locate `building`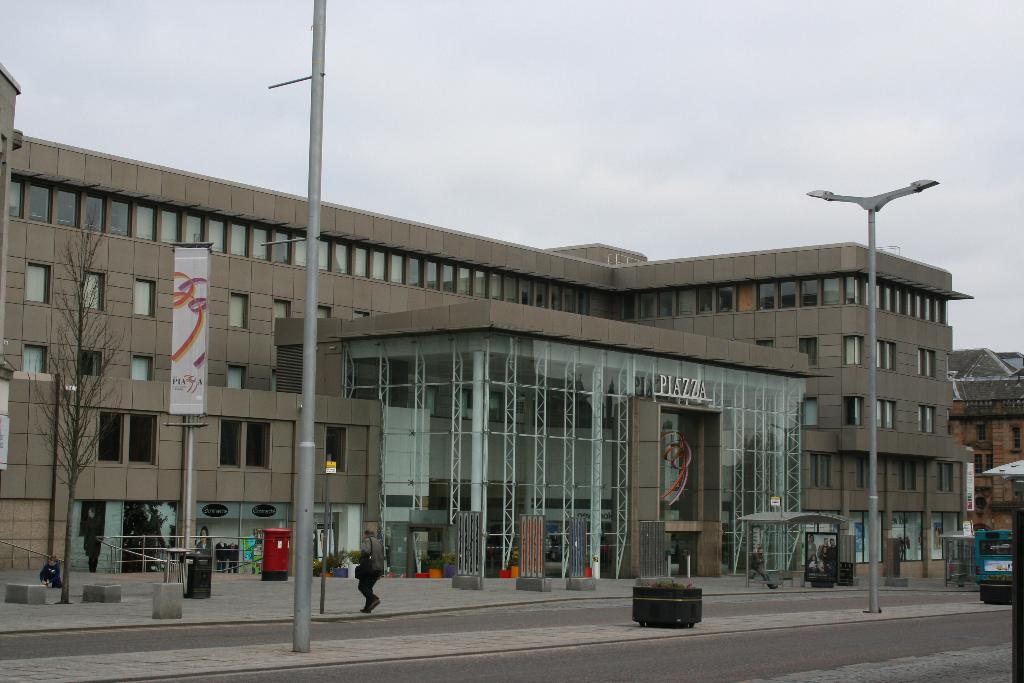
detection(950, 347, 1023, 537)
